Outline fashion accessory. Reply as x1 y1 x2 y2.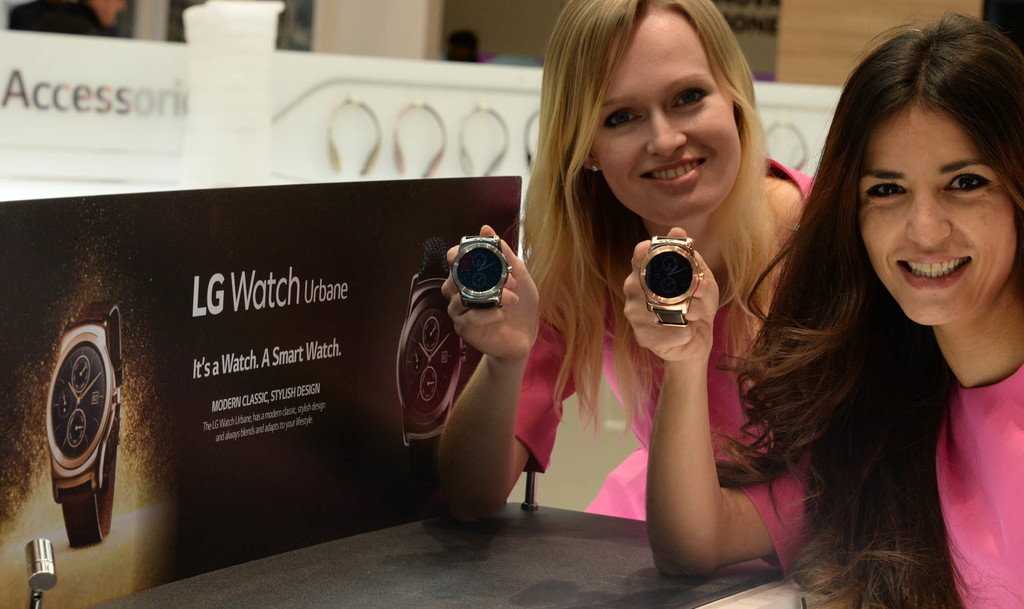
45 297 125 550.
